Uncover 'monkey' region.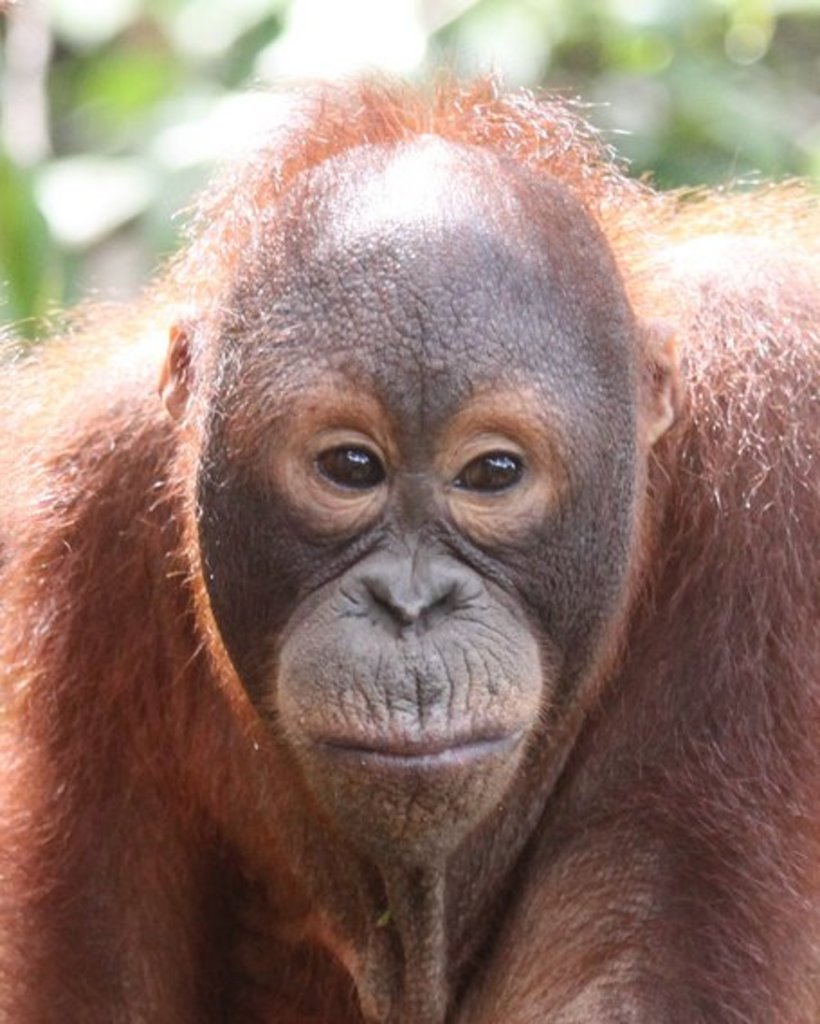
Uncovered: <bbox>0, 83, 818, 1022</bbox>.
